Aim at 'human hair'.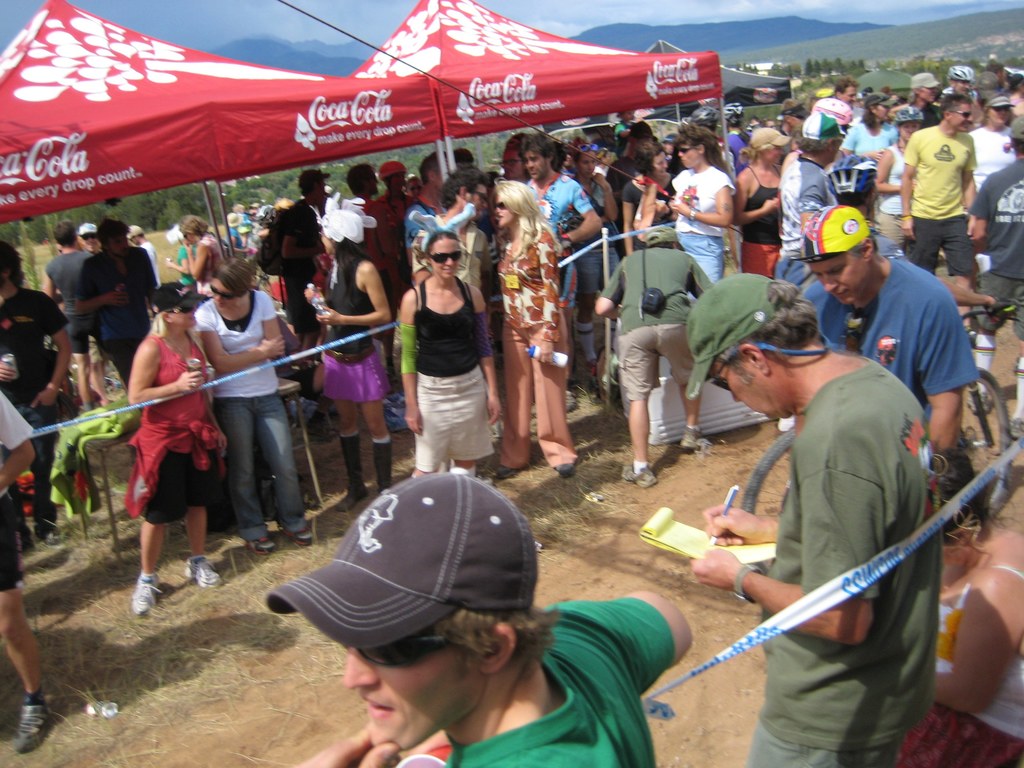
Aimed at 632,137,665,174.
